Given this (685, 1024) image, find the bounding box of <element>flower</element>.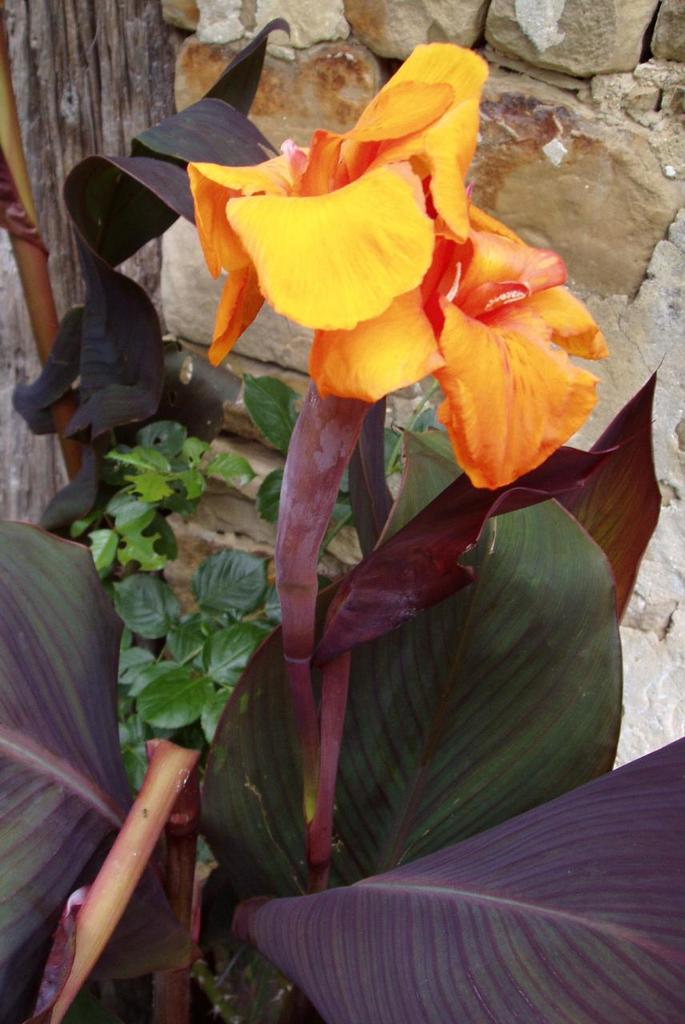
select_region(168, 24, 600, 446).
